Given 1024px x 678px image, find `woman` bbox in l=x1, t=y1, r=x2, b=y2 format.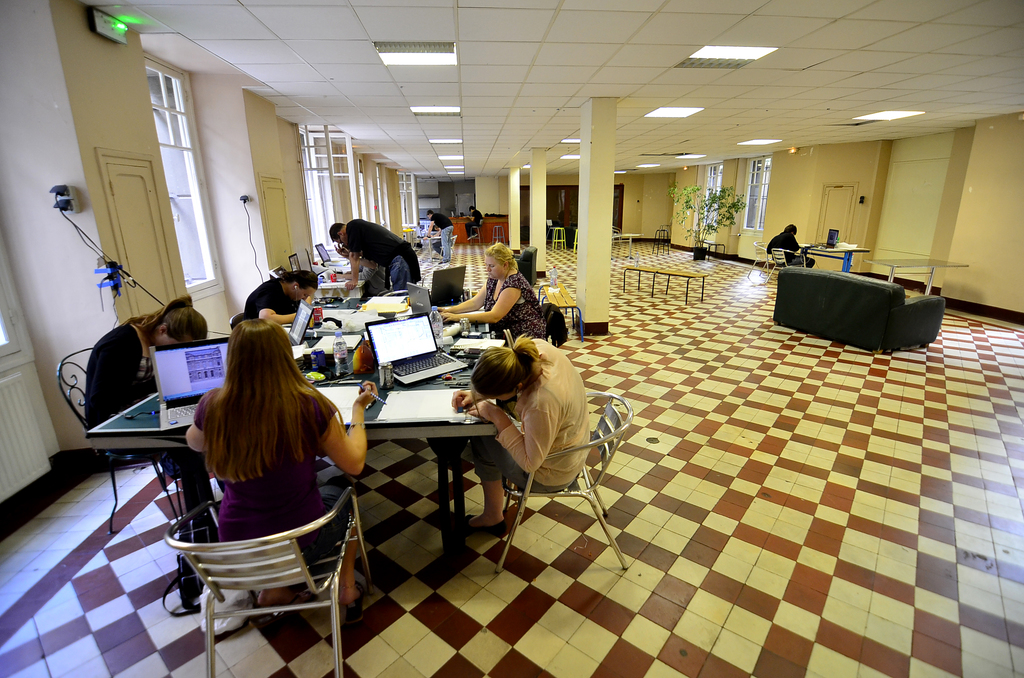
l=447, t=325, r=599, b=543.
